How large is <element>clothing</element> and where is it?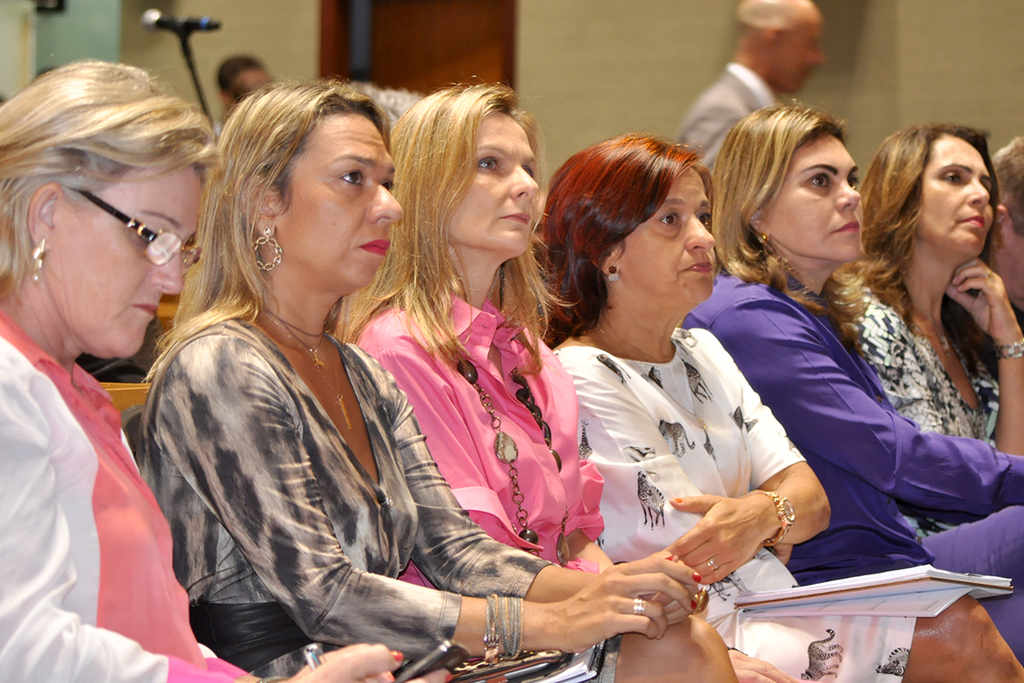
Bounding box: Rect(829, 284, 1005, 449).
